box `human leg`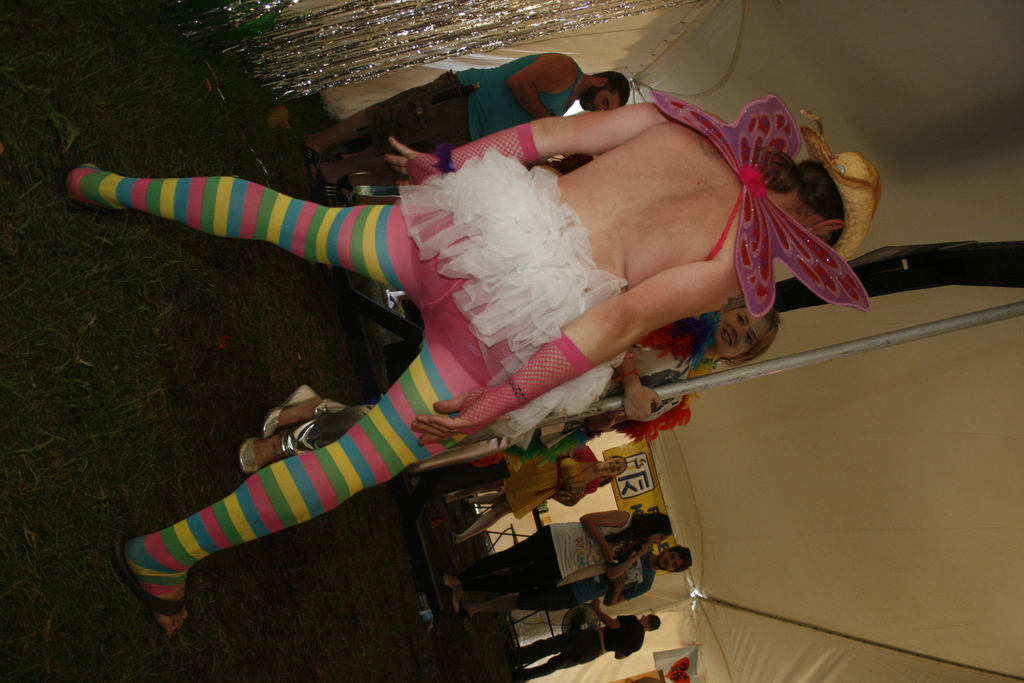
rect(67, 158, 410, 304)
